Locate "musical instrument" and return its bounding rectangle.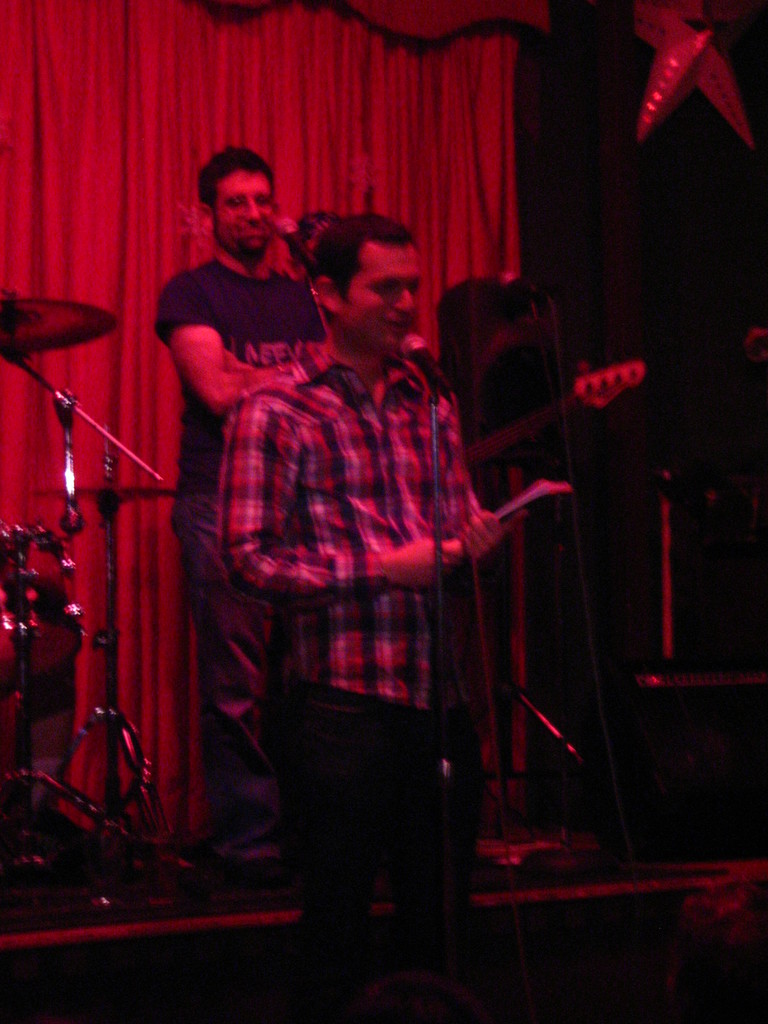
select_region(458, 353, 654, 463).
